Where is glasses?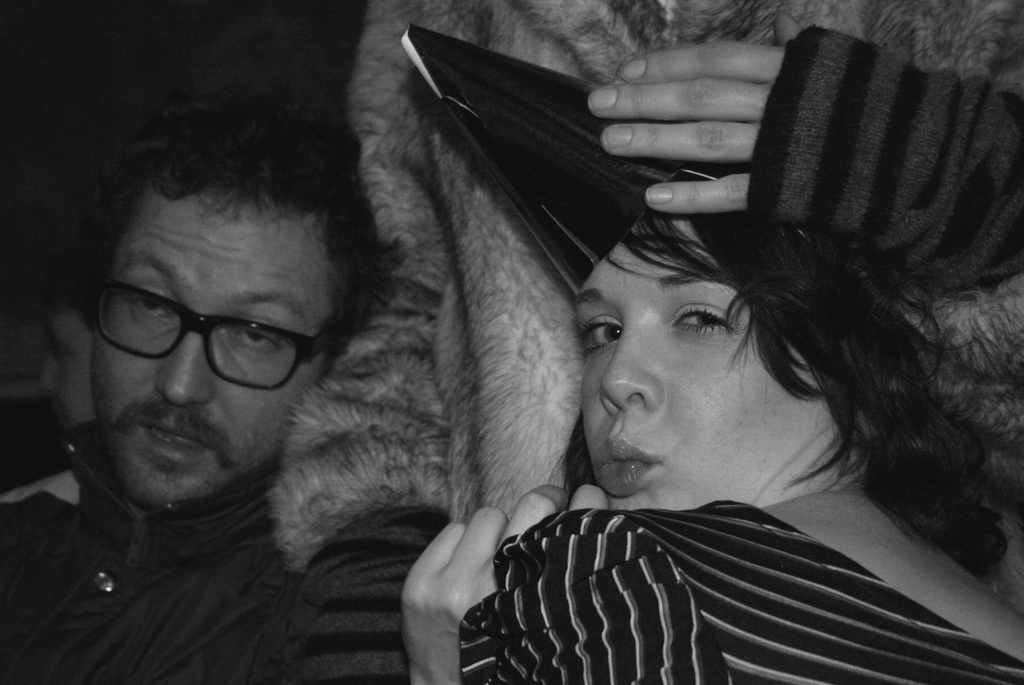
crop(95, 276, 337, 392).
